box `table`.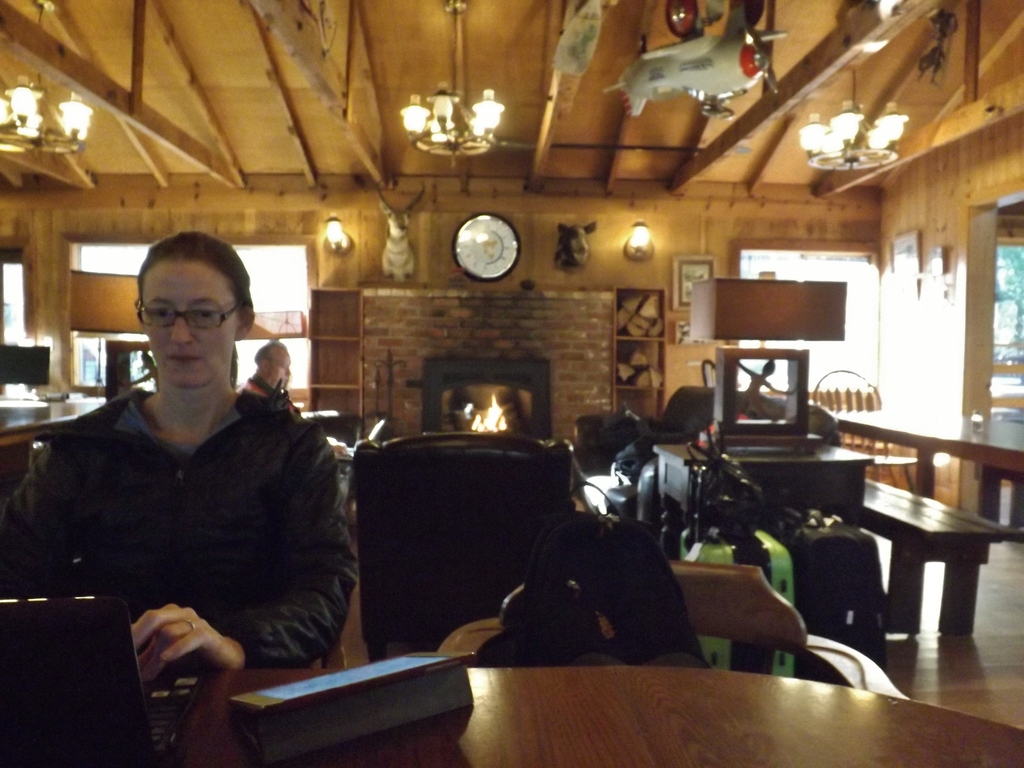
bbox(0, 397, 108, 500).
